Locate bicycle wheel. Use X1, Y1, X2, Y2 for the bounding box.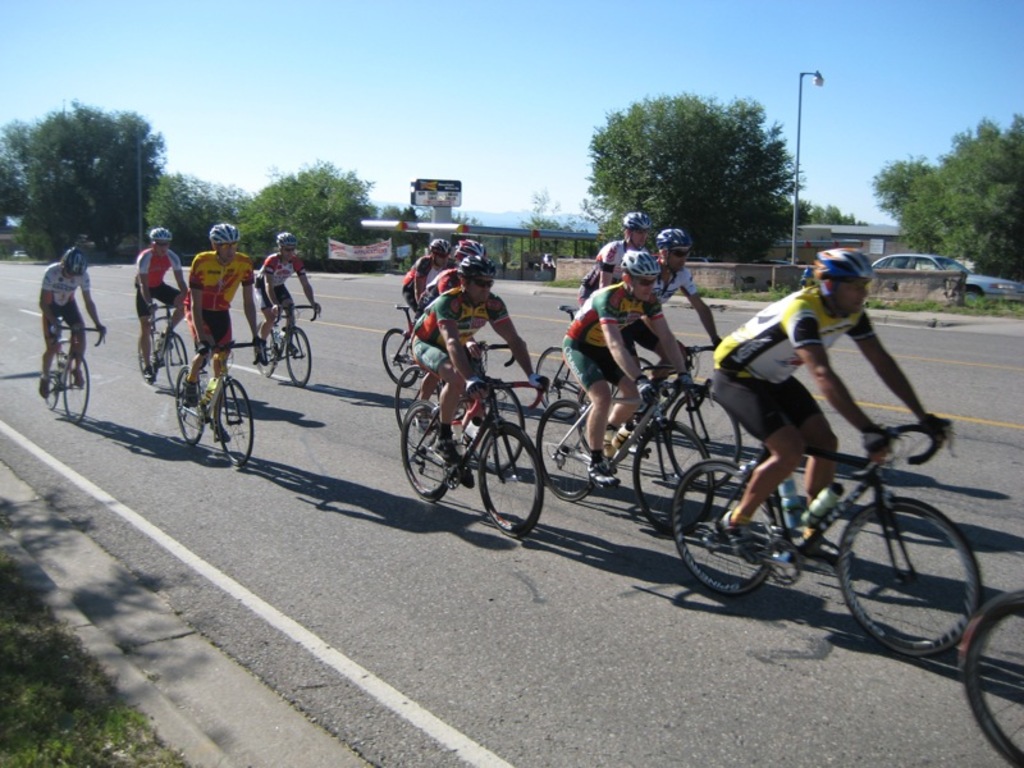
660, 379, 753, 488.
